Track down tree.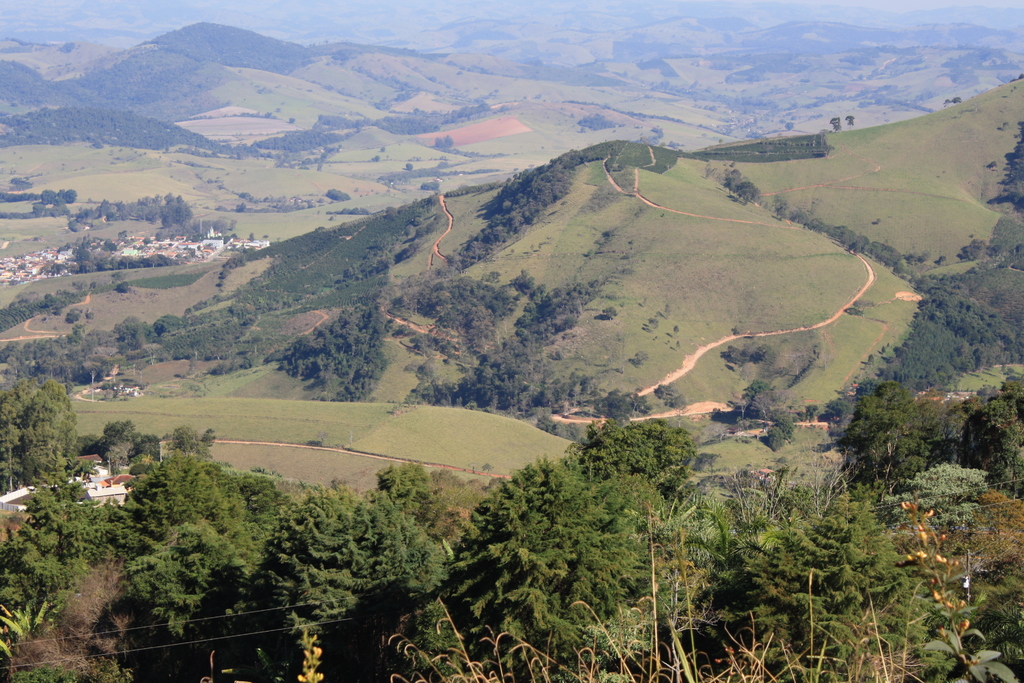
Tracked to 955 488 1023 588.
